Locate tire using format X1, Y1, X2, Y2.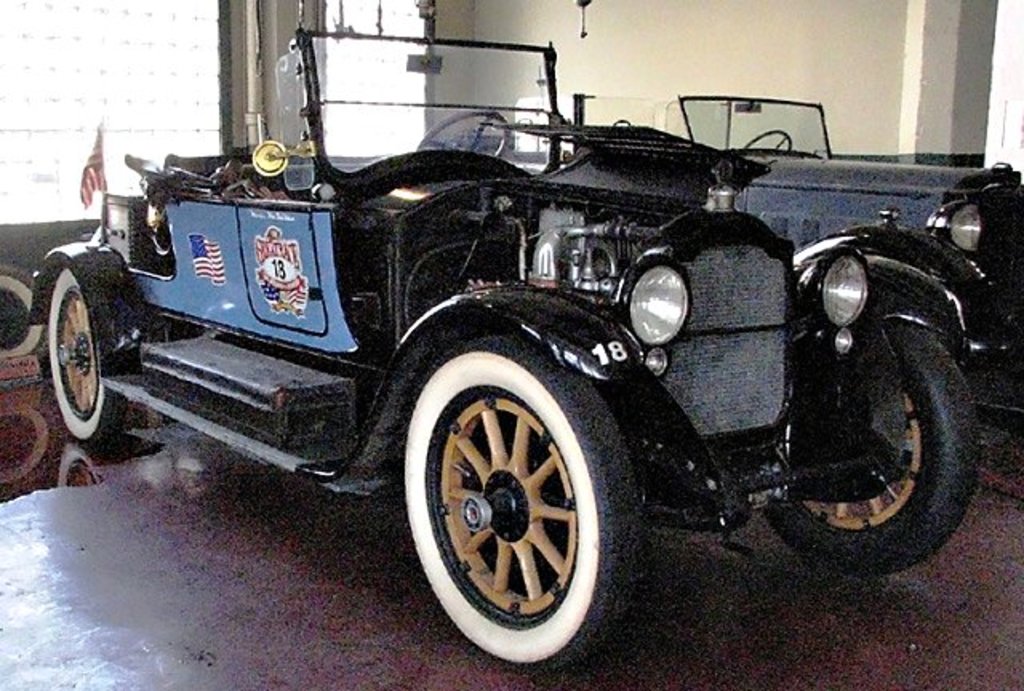
398, 341, 643, 680.
